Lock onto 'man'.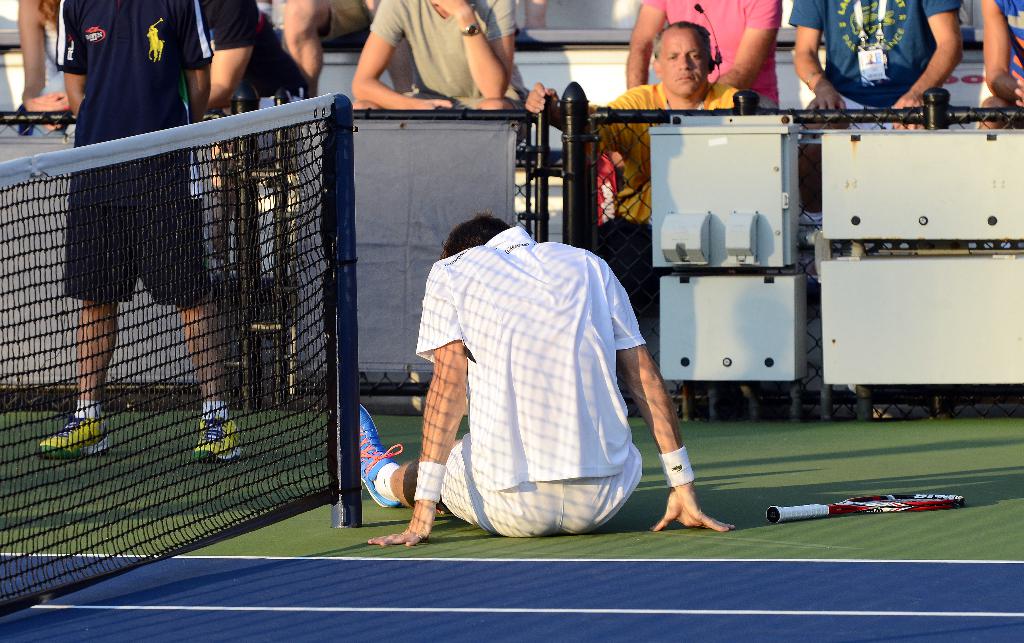
Locked: (left=358, top=208, right=739, bottom=552).
